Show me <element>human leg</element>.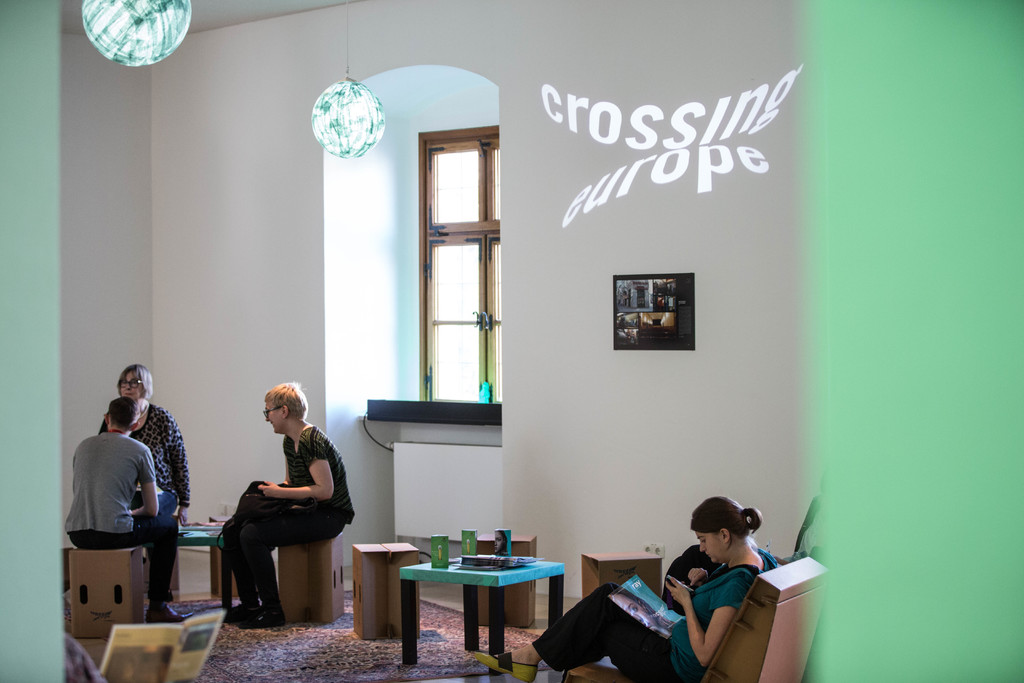
<element>human leg</element> is here: Rect(241, 513, 345, 630).
